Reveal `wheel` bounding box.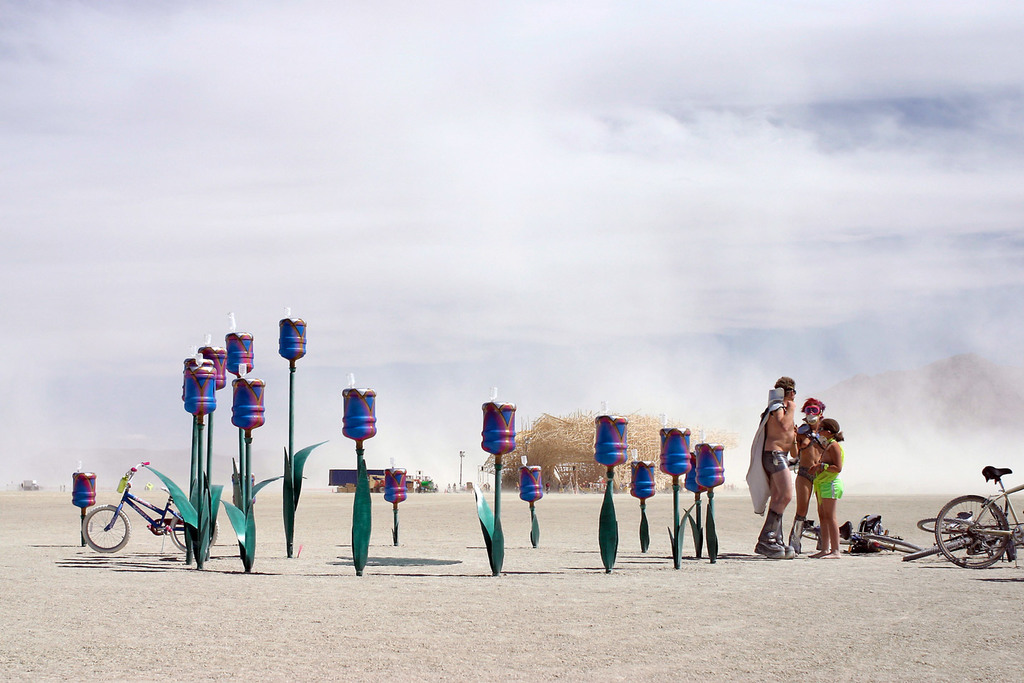
Revealed: 900,540,969,561.
